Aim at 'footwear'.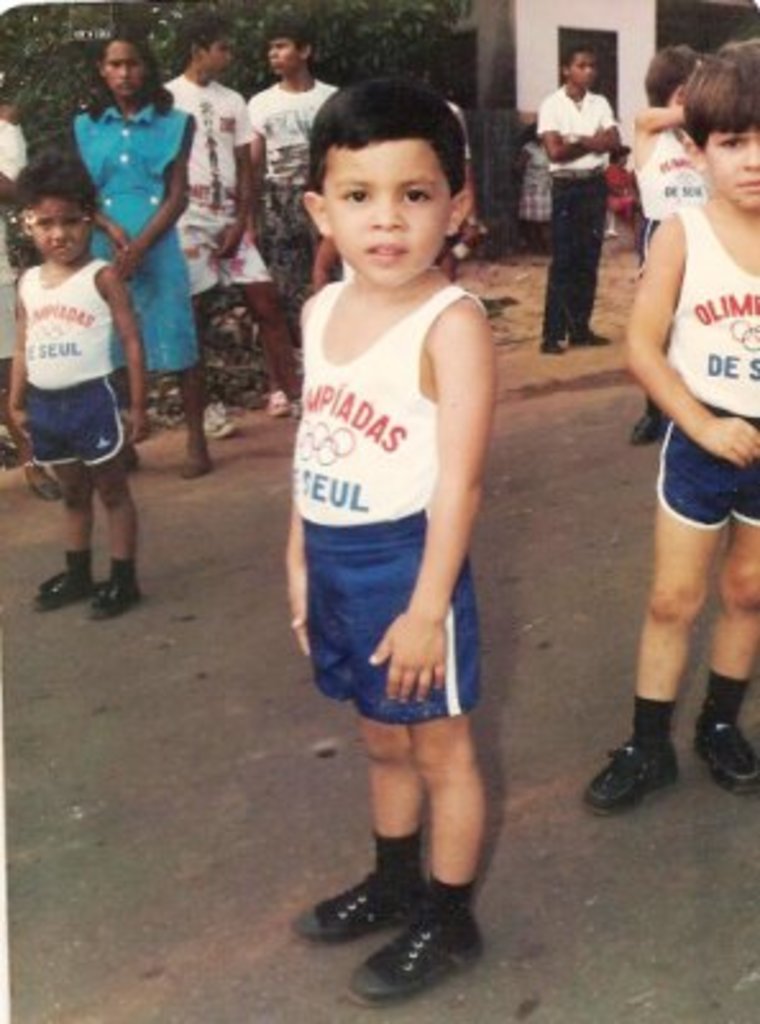
Aimed at detection(31, 573, 92, 620).
